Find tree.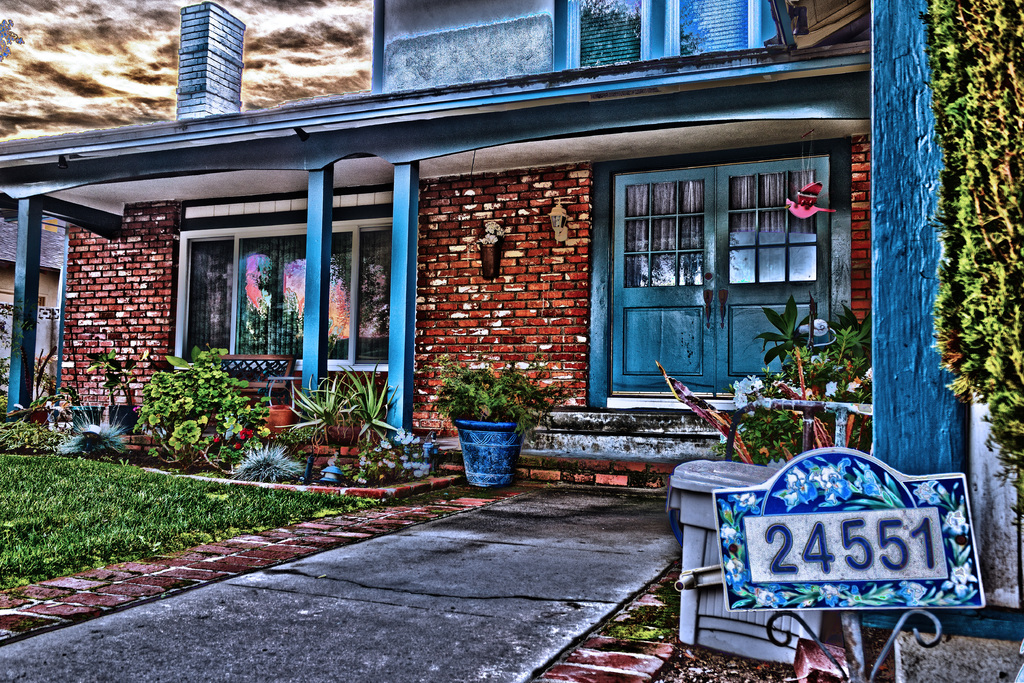
910,0,1023,522.
